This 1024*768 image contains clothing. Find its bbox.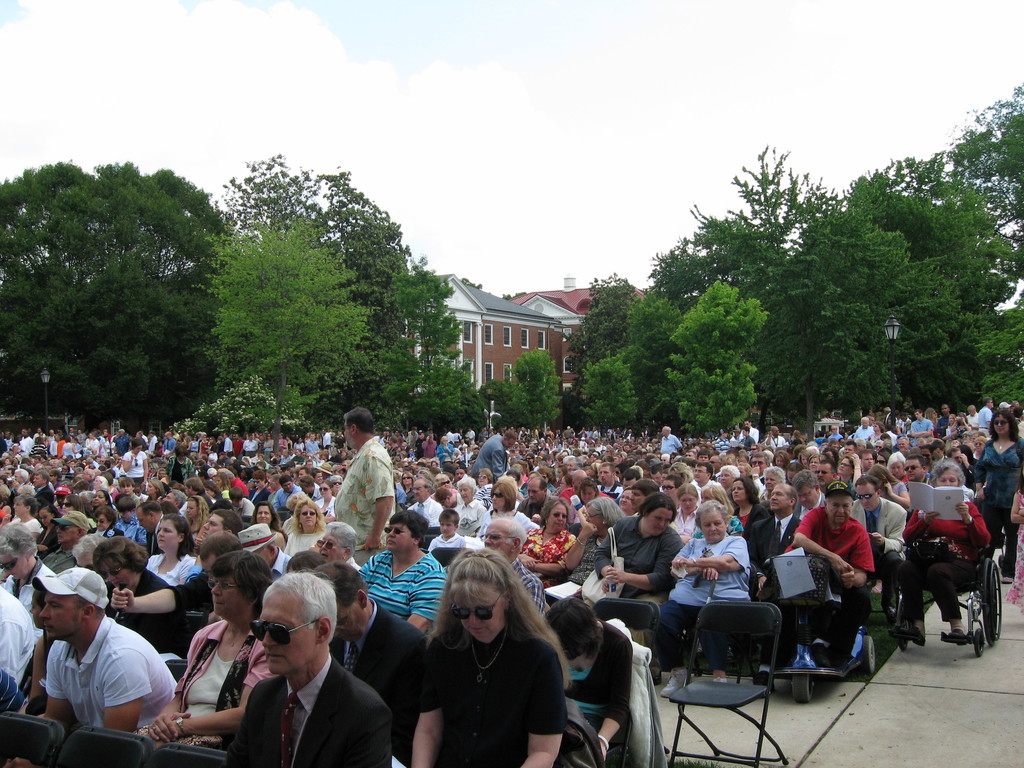
[120, 440, 129, 449].
